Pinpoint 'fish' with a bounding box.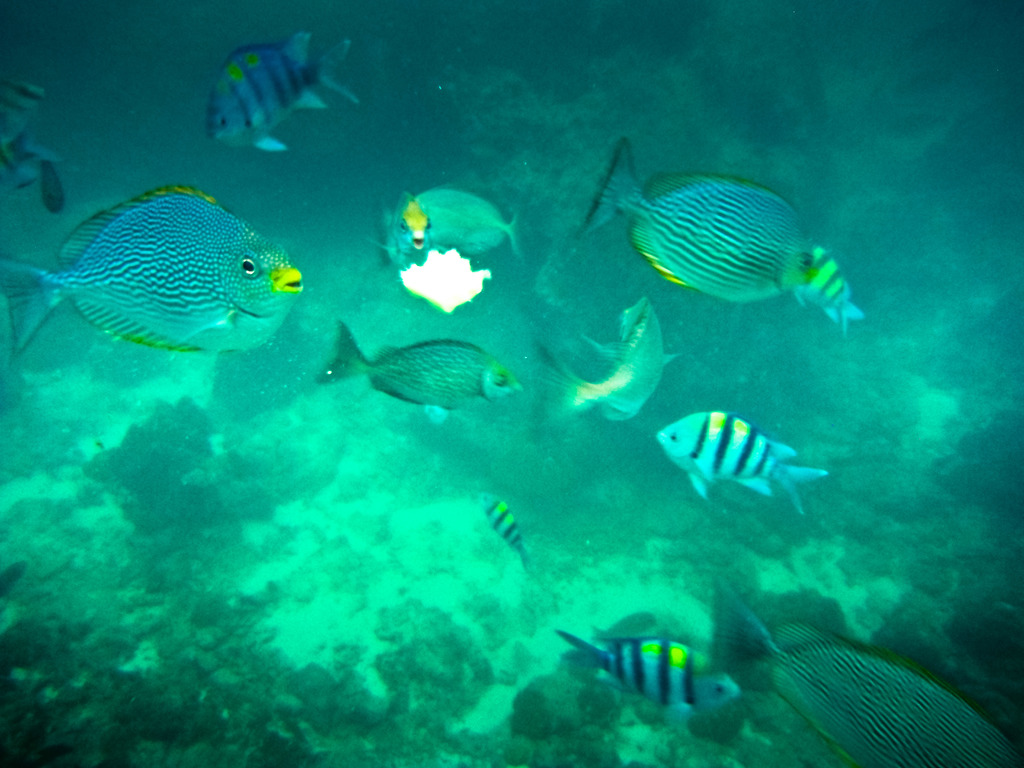
[x1=385, y1=184, x2=432, y2=253].
